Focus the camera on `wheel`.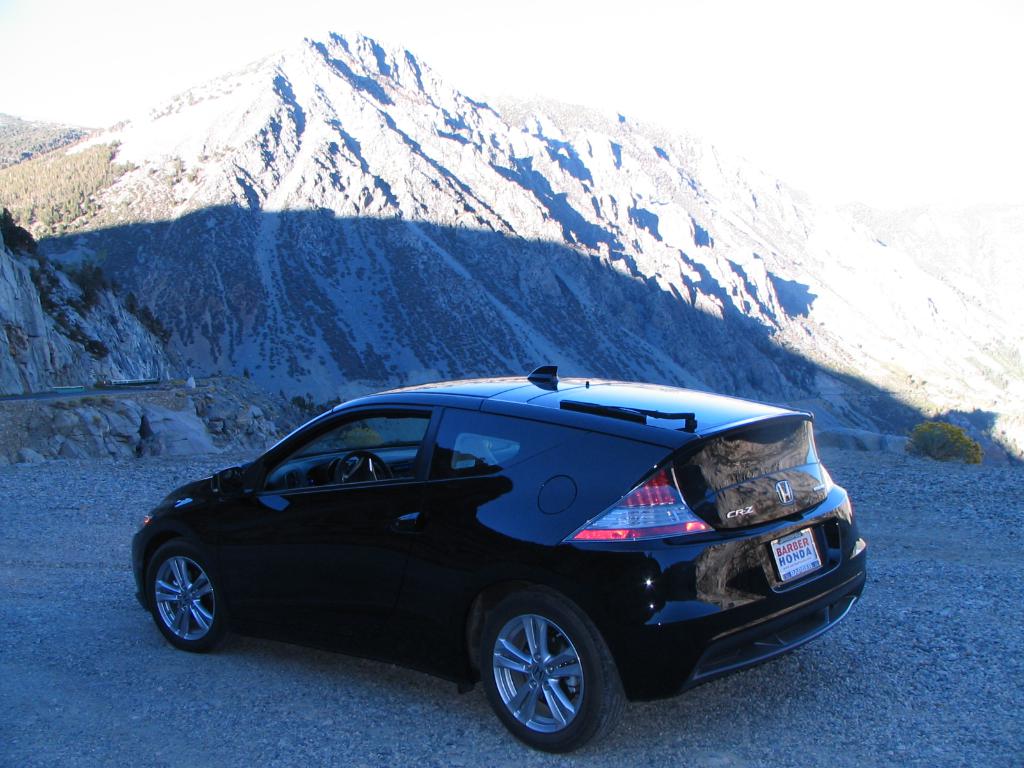
Focus region: (left=335, top=447, right=397, bottom=481).
